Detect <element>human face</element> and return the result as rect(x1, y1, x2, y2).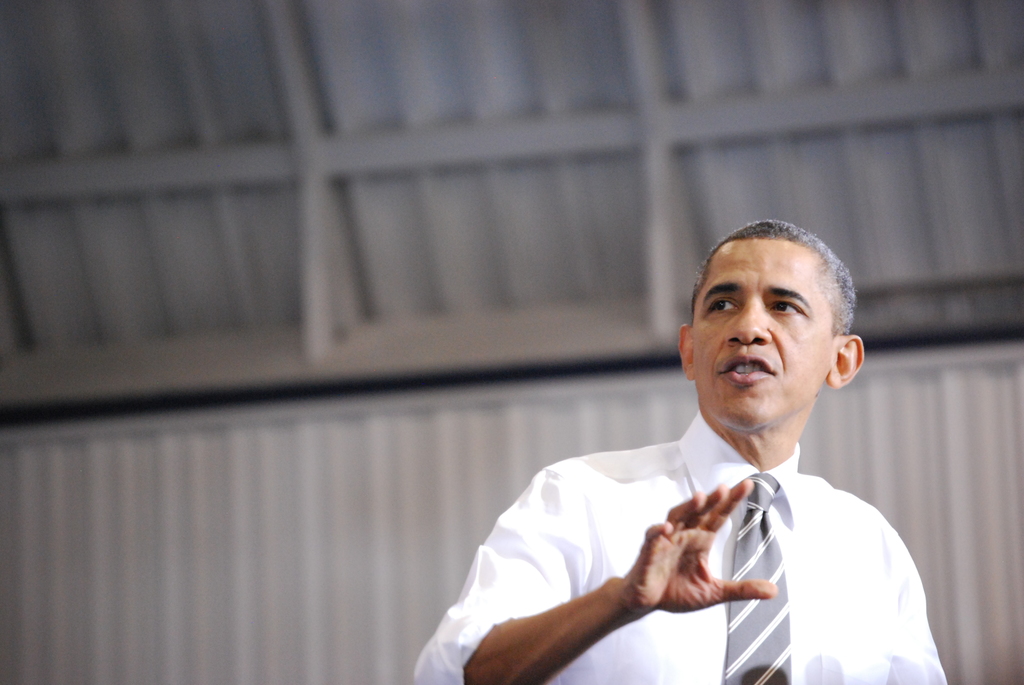
rect(694, 240, 835, 428).
